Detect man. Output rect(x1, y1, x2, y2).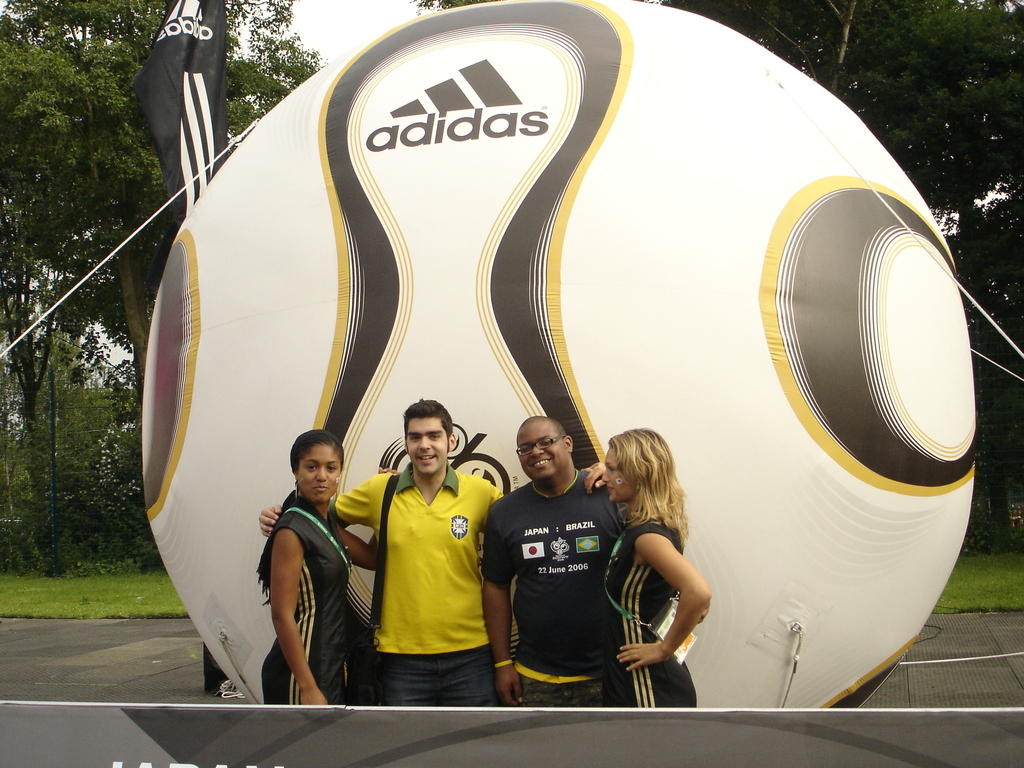
rect(474, 400, 636, 712).
